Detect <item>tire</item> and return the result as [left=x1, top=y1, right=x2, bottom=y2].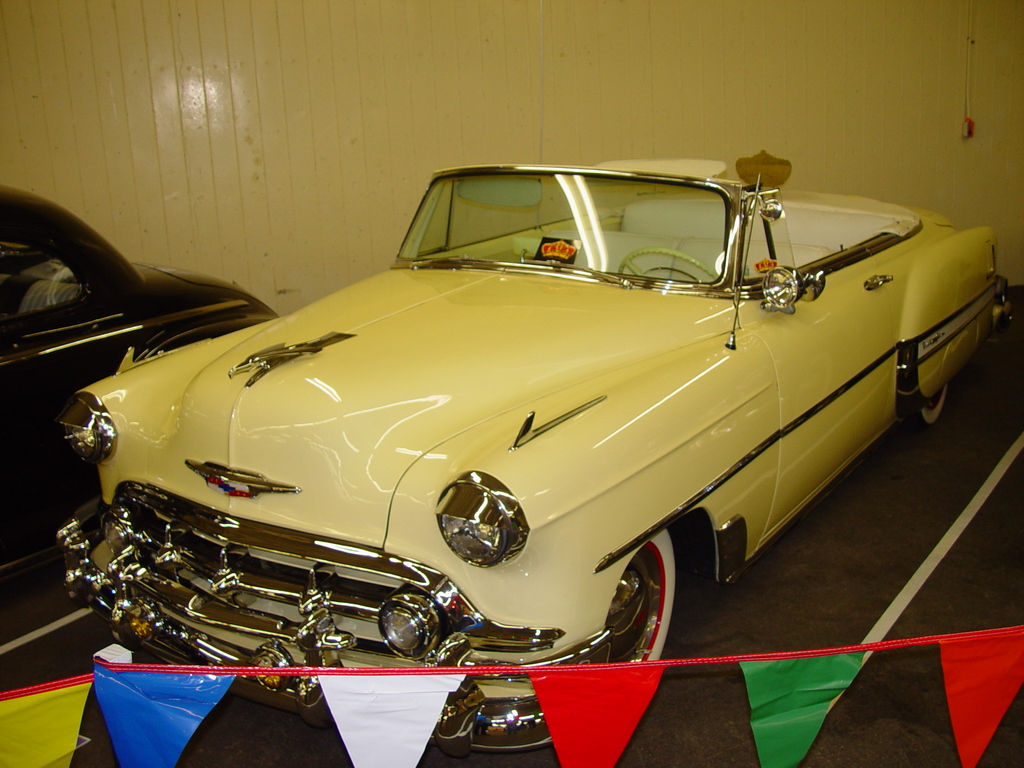
[left=611, top=538, right=686, bottom=666].
